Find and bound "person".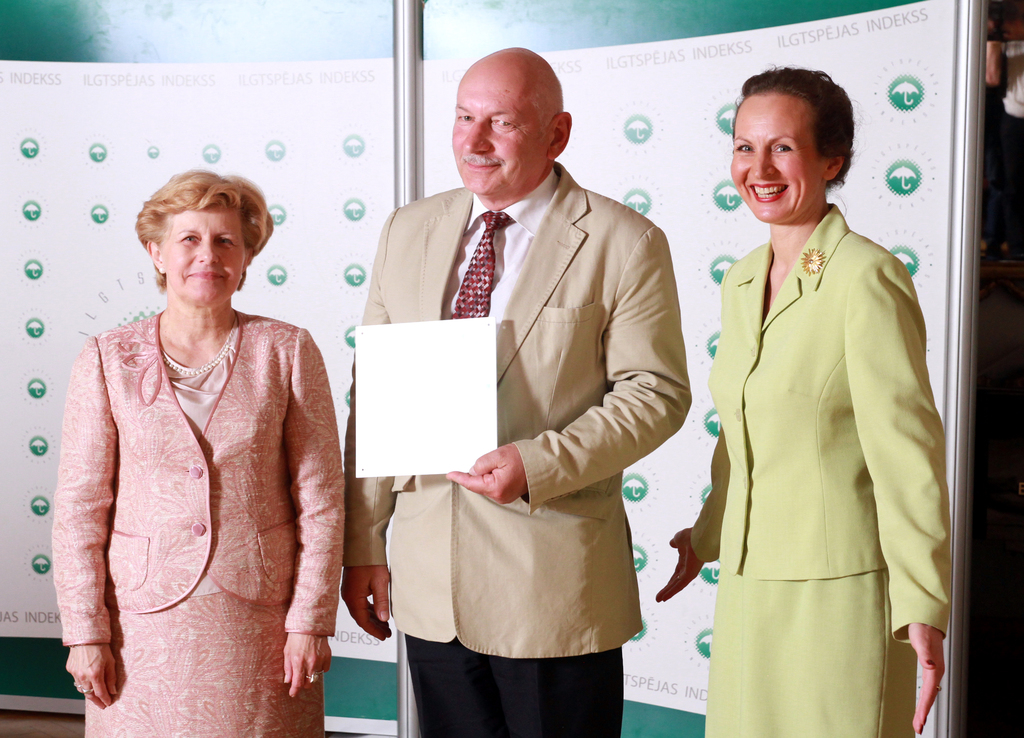
Bound: 24/161/331/737.
